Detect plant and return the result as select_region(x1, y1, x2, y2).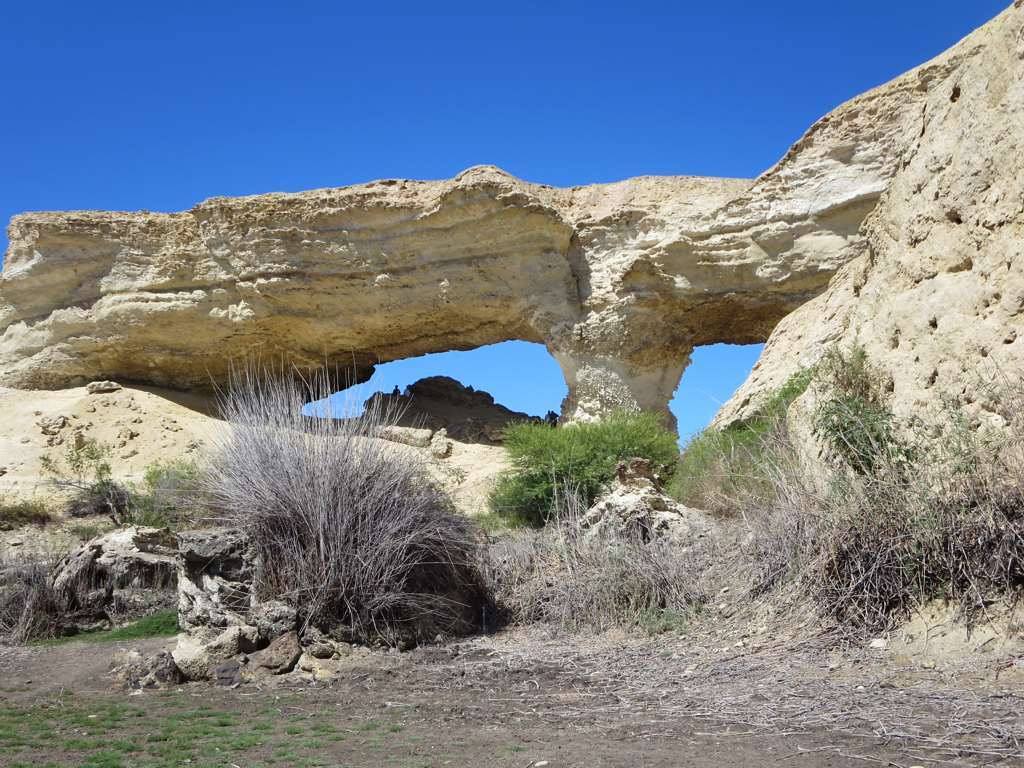
select_region(814, 340, 917, 470).
